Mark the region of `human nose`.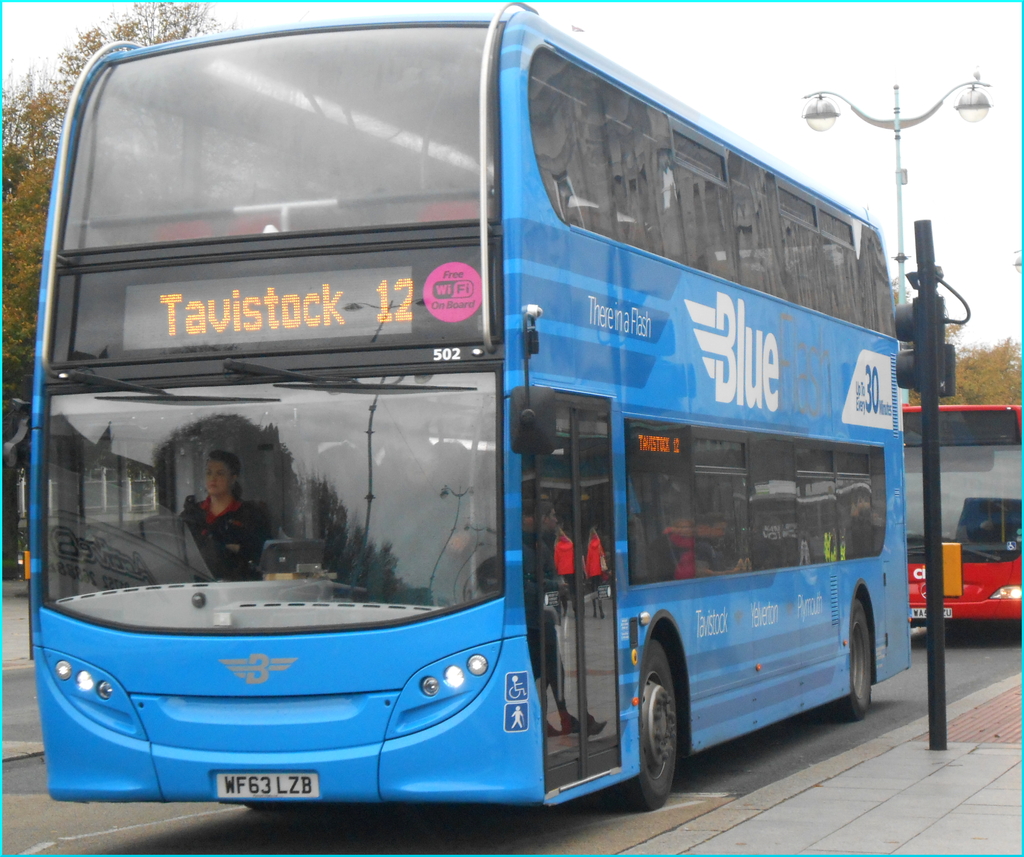
Region: 212, 476, 214, 481.
